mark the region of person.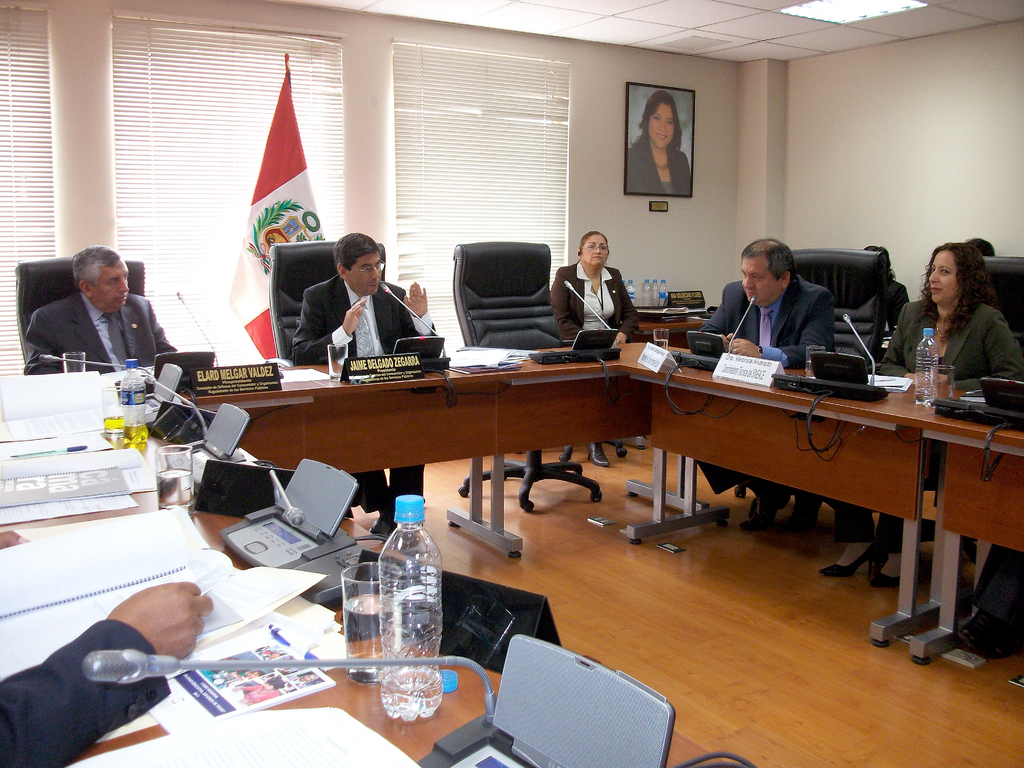
Region: 962 234 1004 258.
